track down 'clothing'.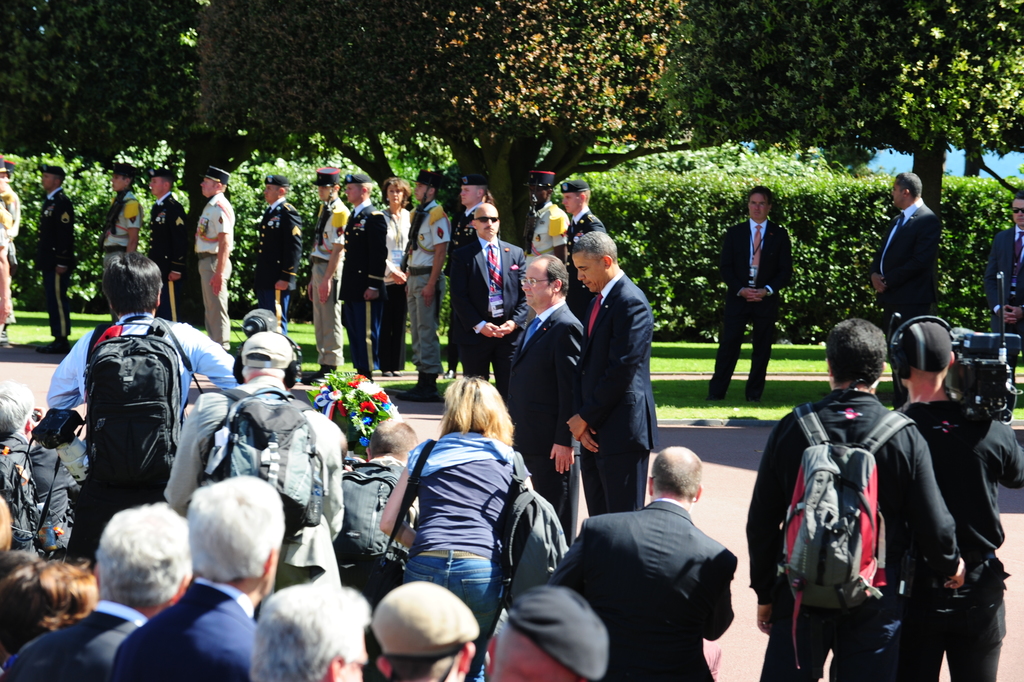
Tracked to x1=408 y1=427 x2=528 y2=681.
